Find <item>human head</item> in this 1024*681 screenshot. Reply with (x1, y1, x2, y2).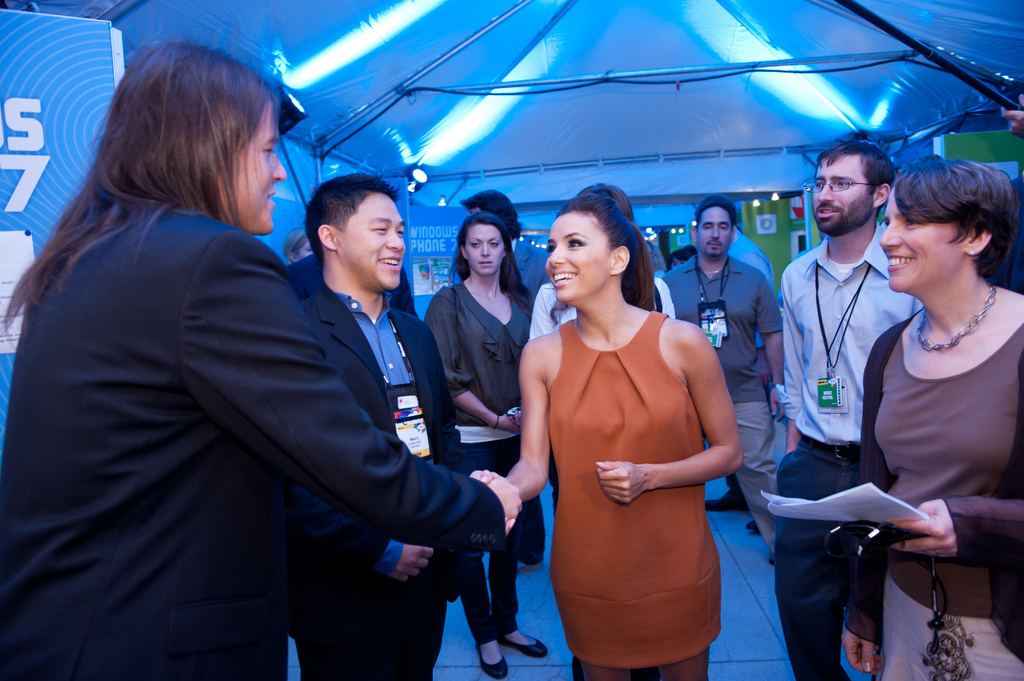
(805, 136, 894, 237).
